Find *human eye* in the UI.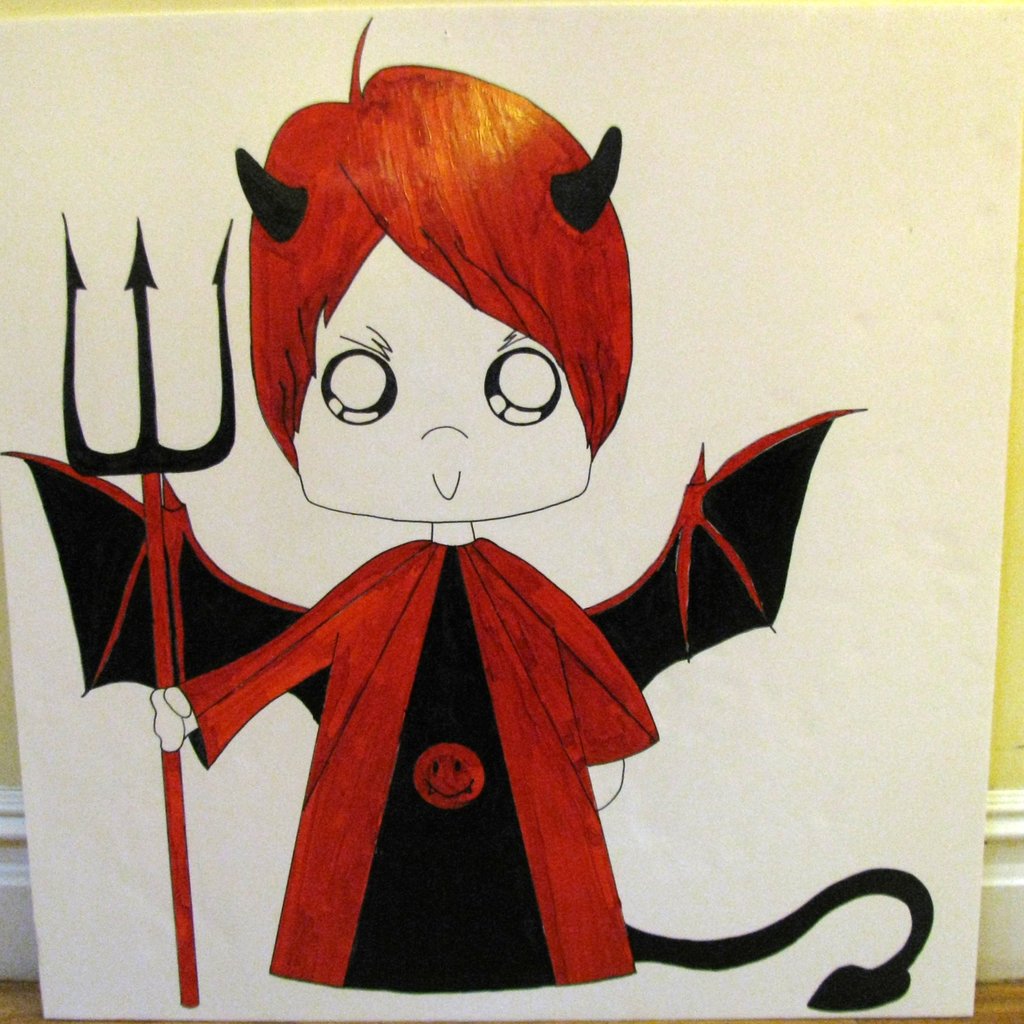
UI element at bbox=[484, 348, 564, 424].
